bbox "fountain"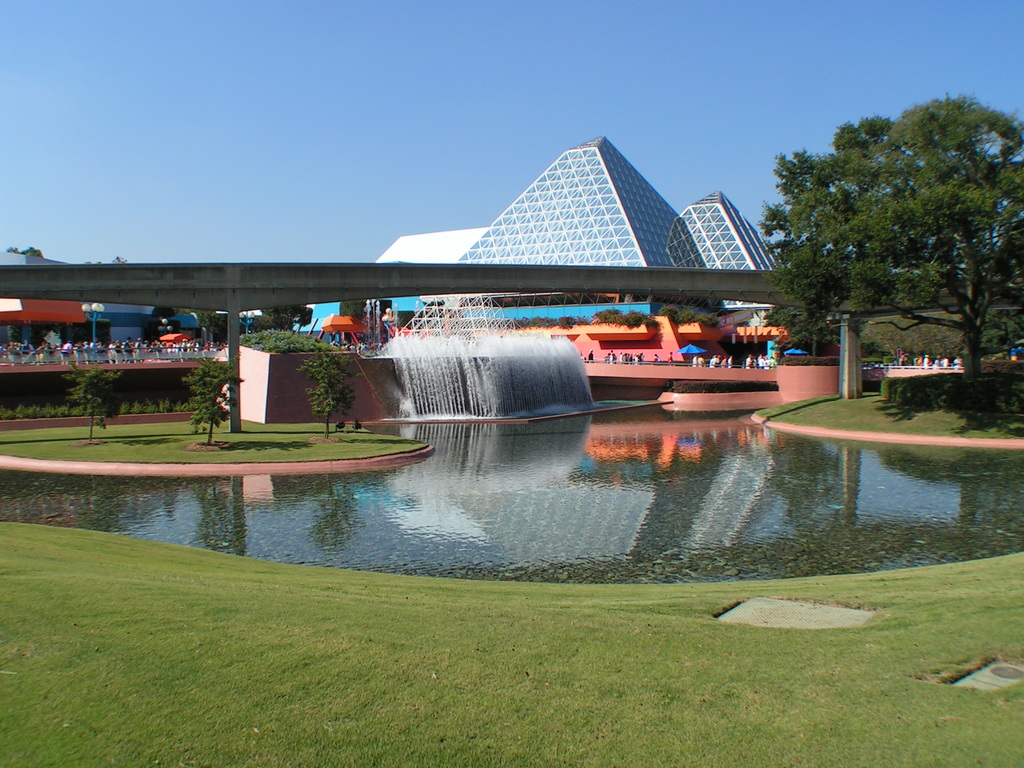
[355,322,602,437]
